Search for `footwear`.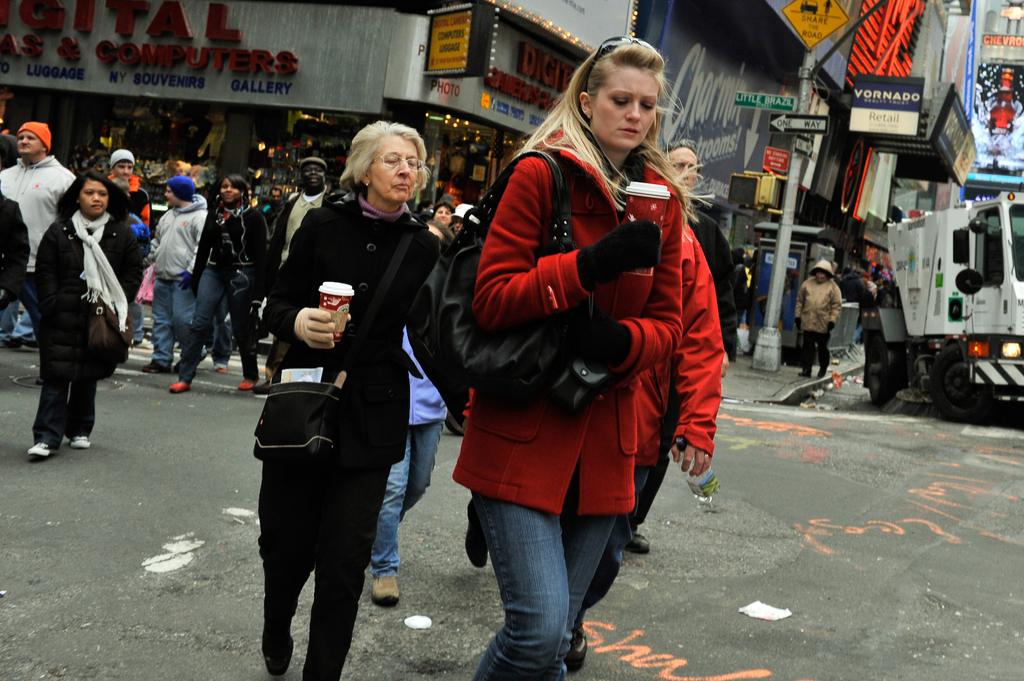
Found at 218,367,227,372.
